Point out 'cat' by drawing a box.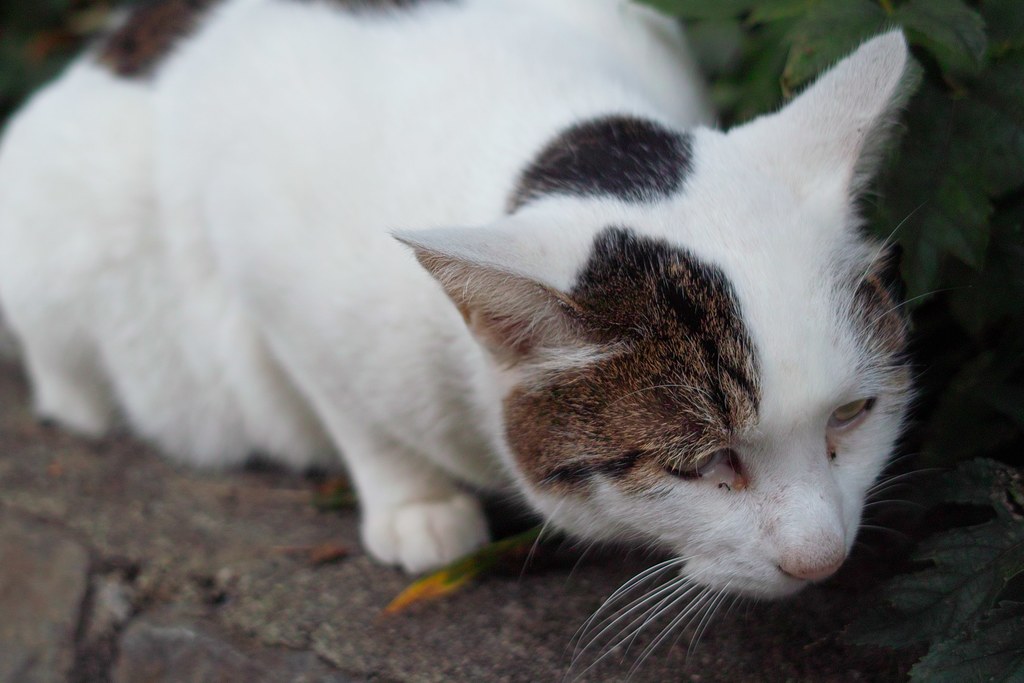
<region>0, 0, 947, 682</region>.
